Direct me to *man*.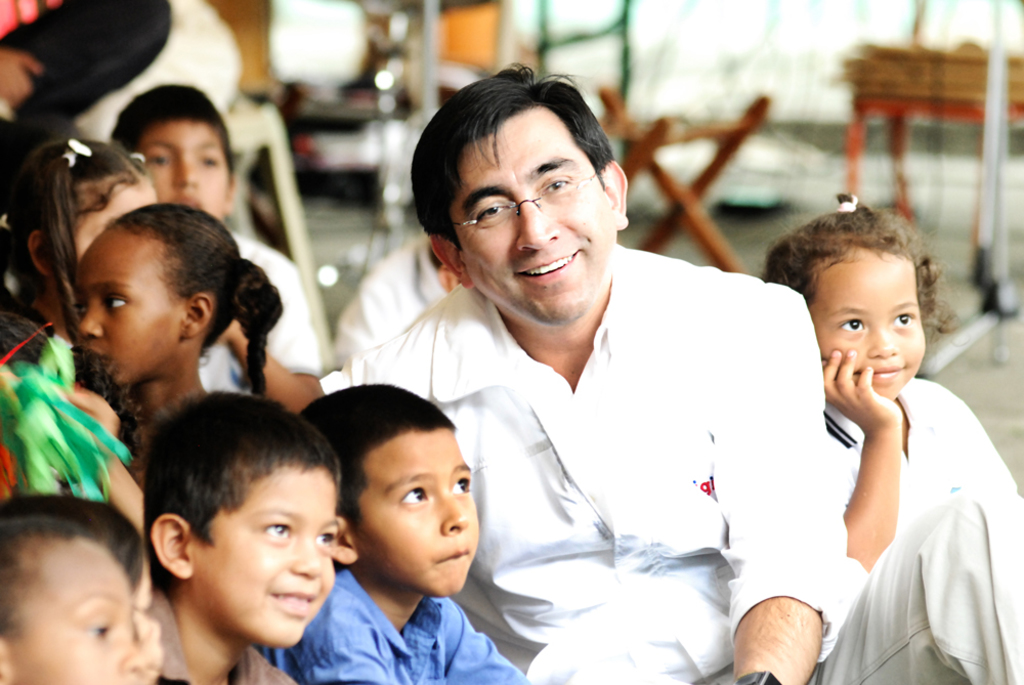
Direction: [338, 54, 1023, 684].
